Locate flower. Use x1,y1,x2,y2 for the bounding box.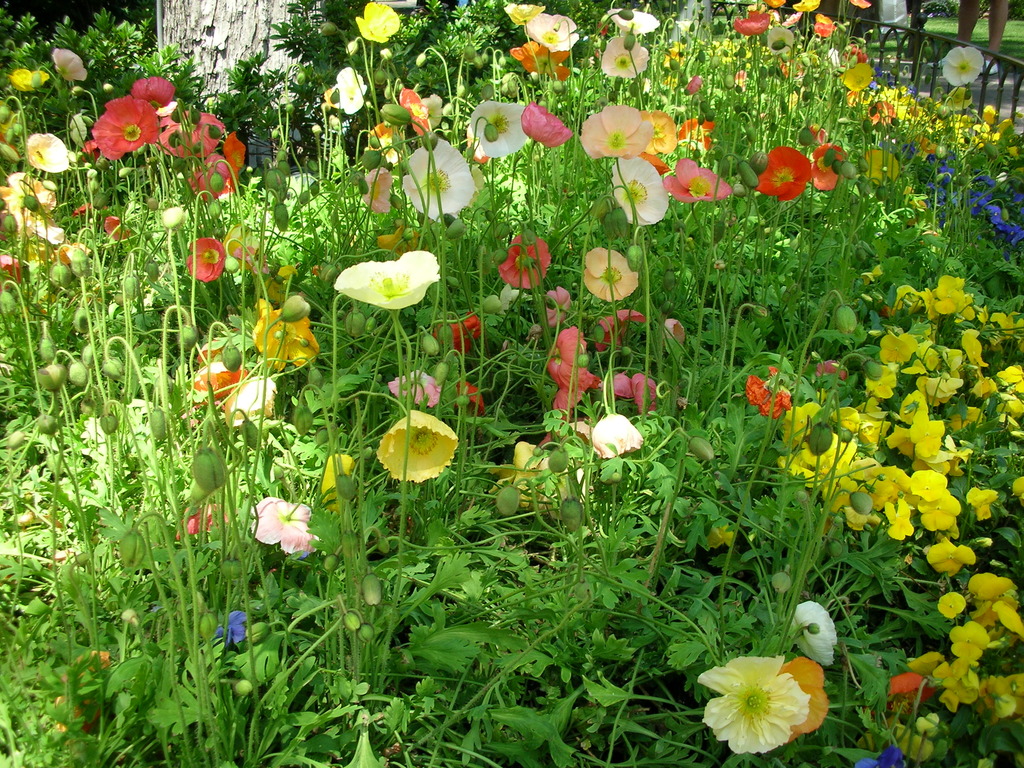
755,141,810,202.
